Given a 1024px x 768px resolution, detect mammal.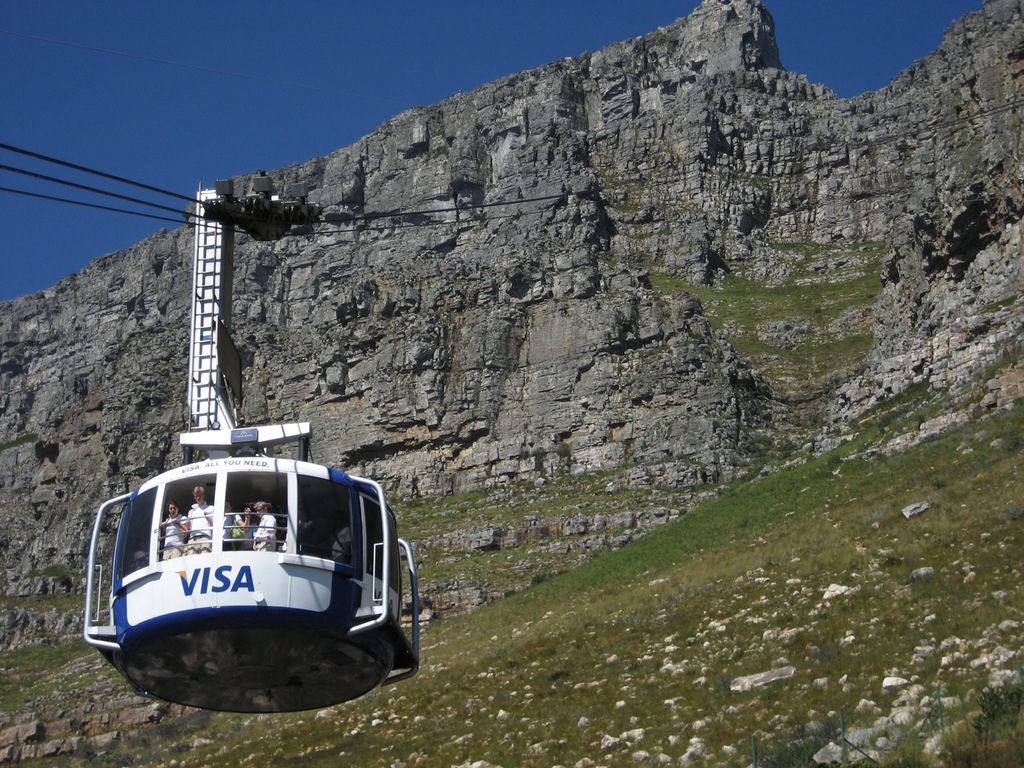
[left=132, top=537, right=154, bottom=568].
